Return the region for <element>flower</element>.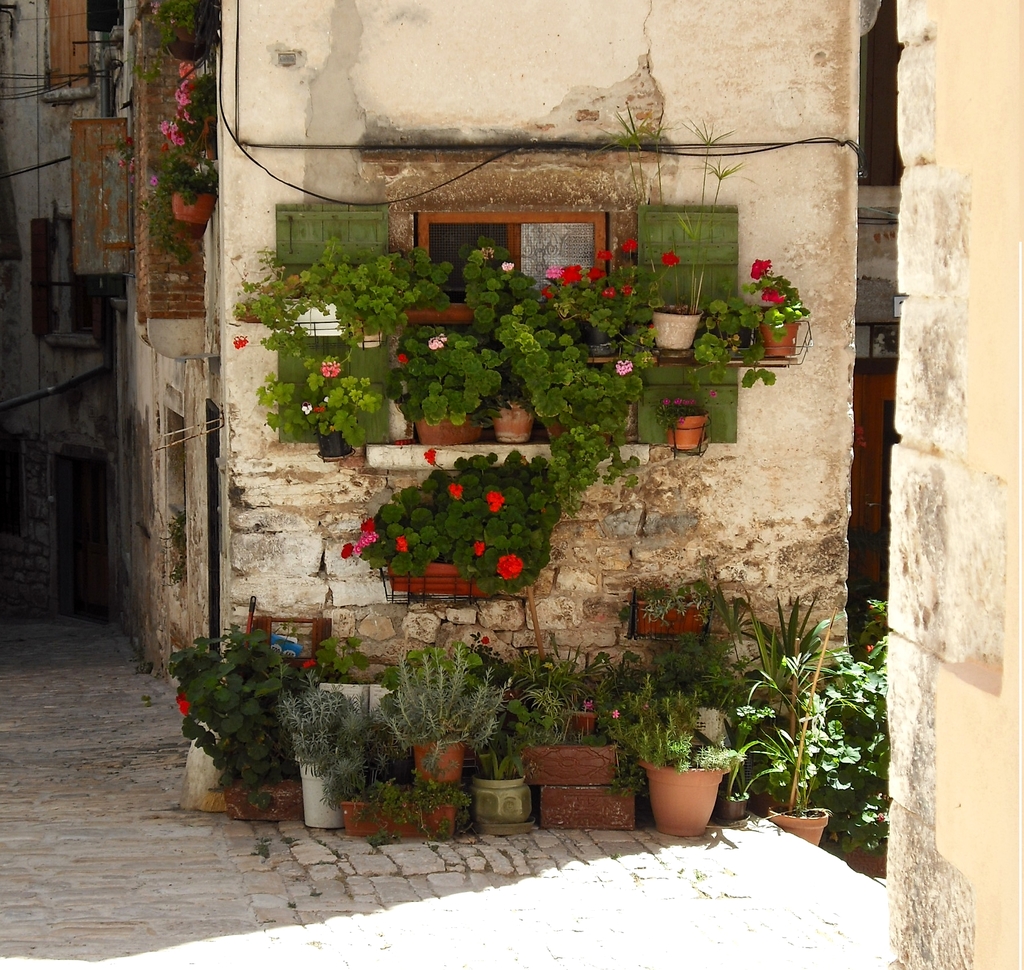
locate(502, 263, 515, 274).
